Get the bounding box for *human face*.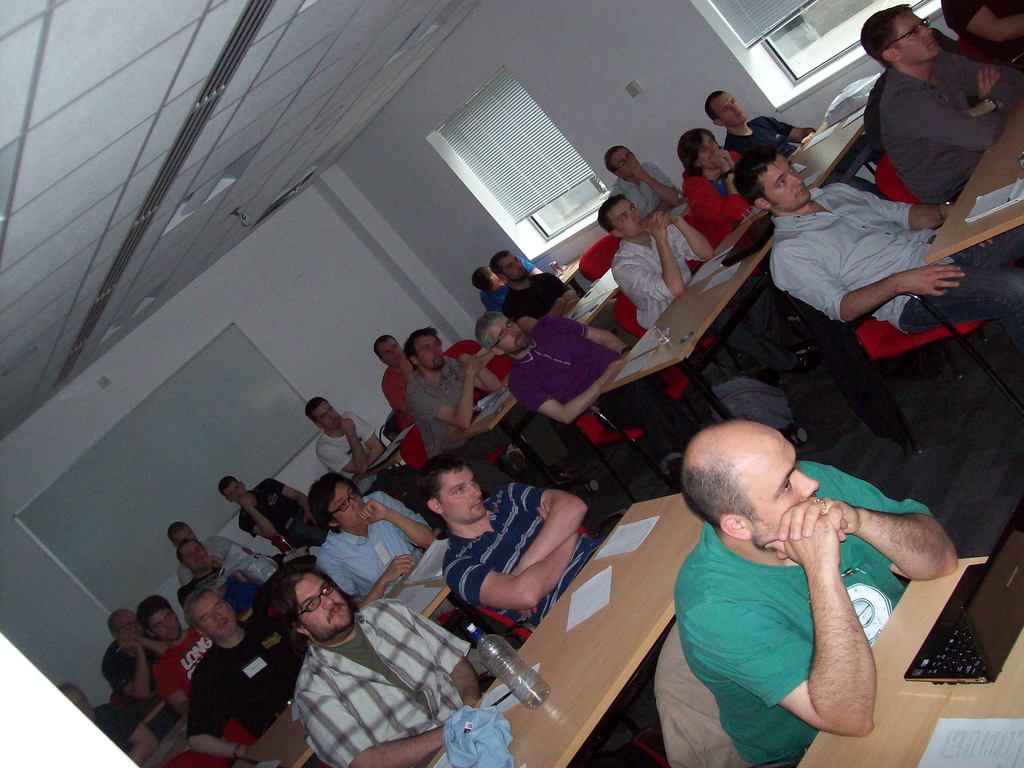
<region>180, 541, 207, 569</region>.
